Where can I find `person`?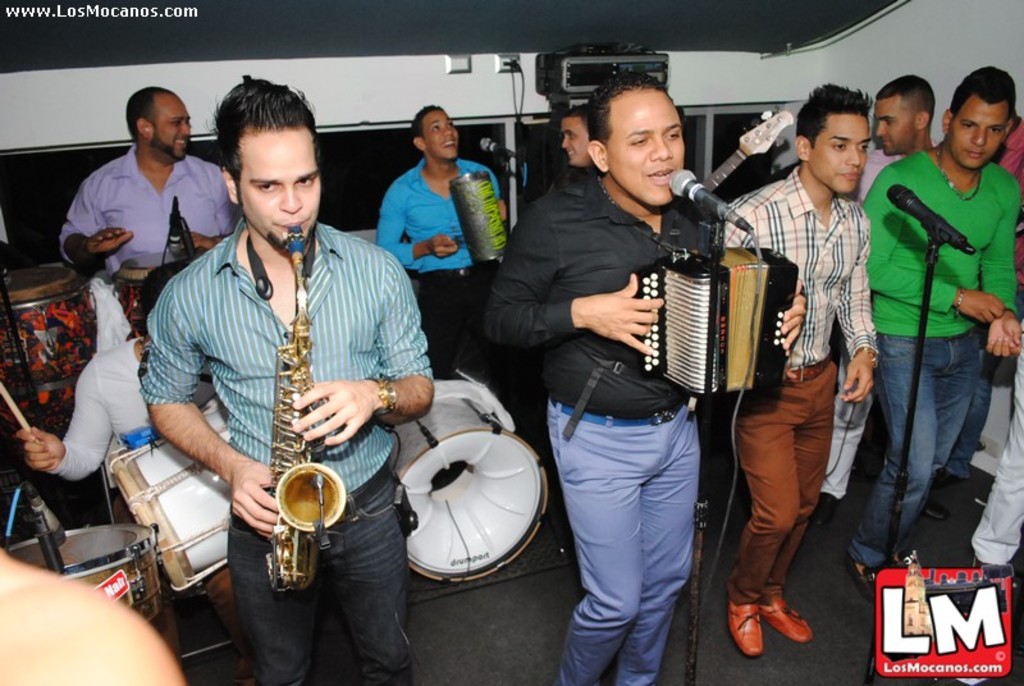
You can find it at x1=476 y1=69 x2=805 y2=685.
